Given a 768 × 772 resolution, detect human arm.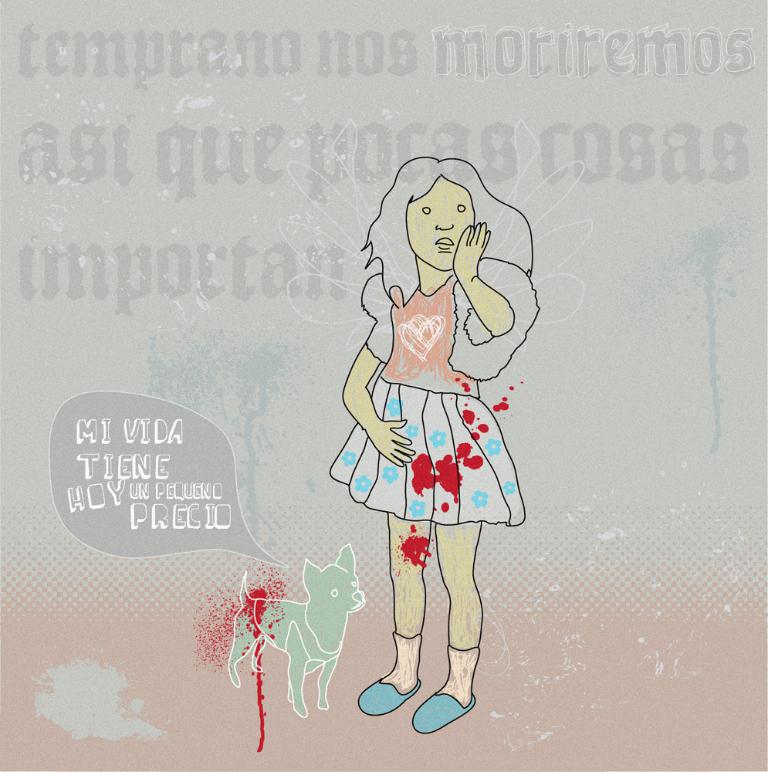
region(453, 229, 530, 366).
